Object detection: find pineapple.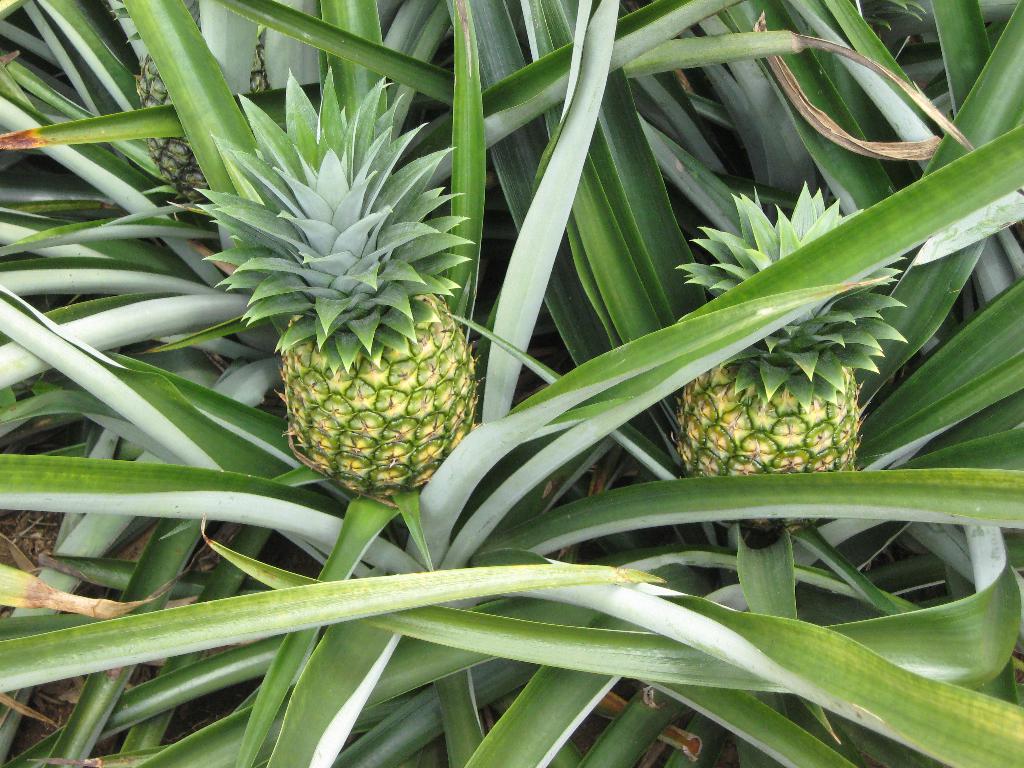
crop(107, 0, 276, 207).
